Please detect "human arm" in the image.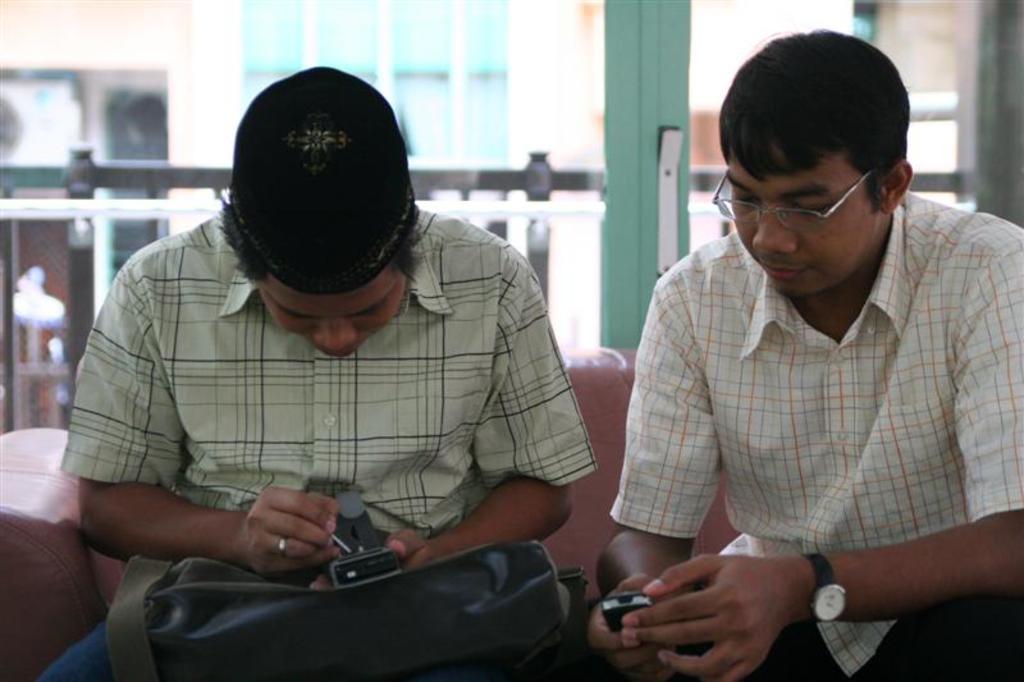
left=378, top=232, right=586, bottom=573.
